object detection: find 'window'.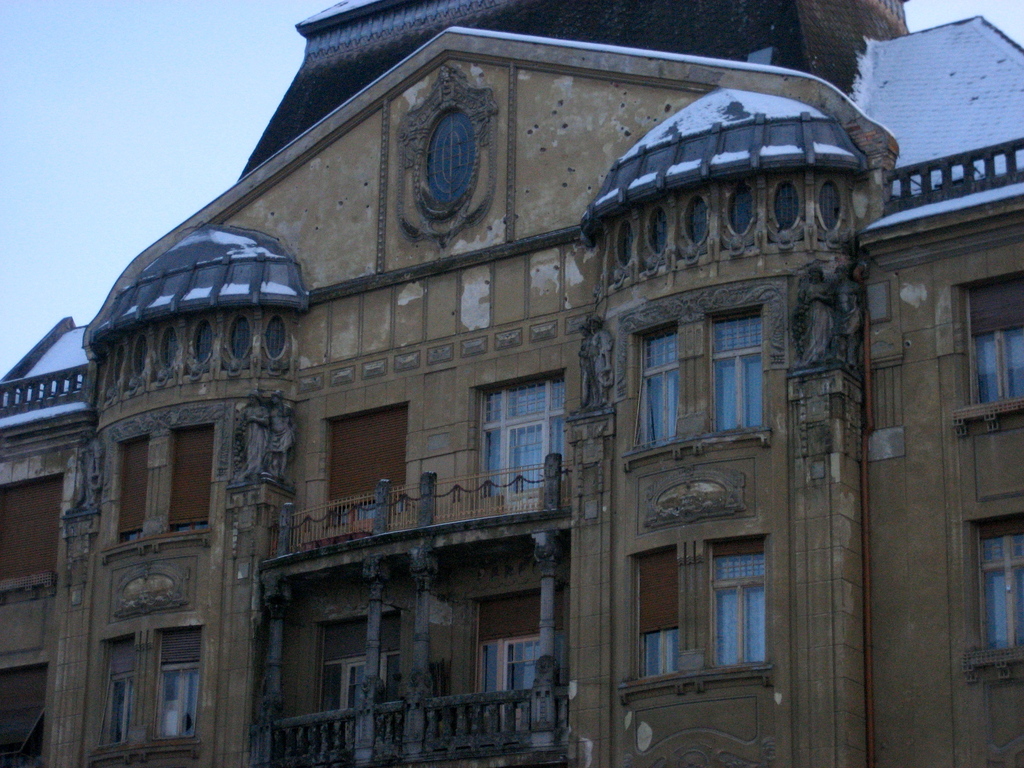
bbox(626, 303, 784, 448).
